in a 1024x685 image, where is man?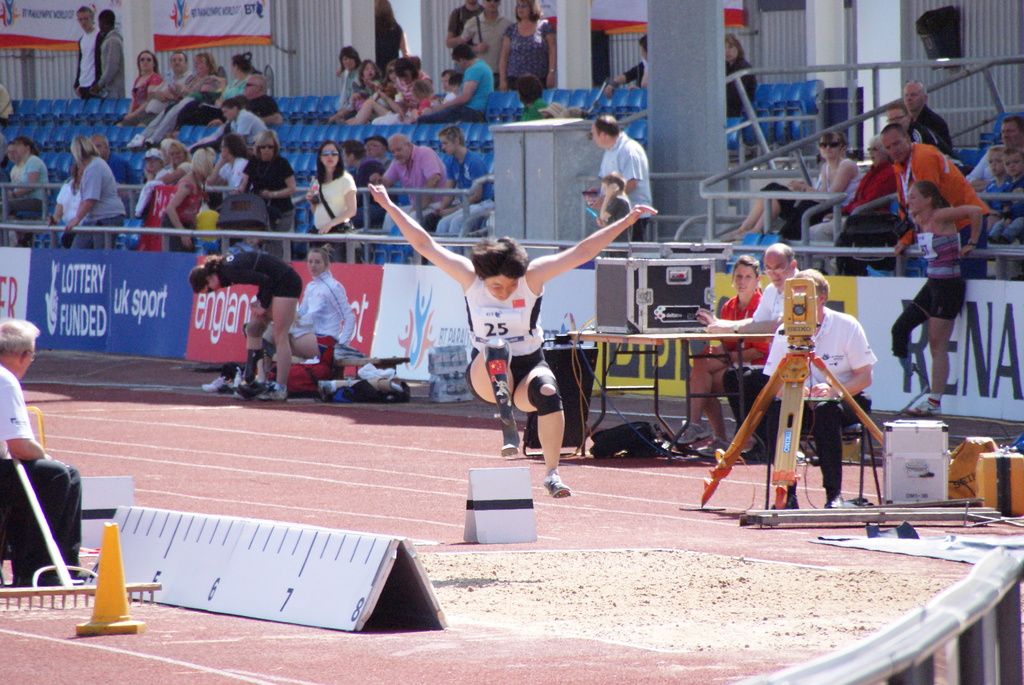
bbox(114, 51, 190, 125).
